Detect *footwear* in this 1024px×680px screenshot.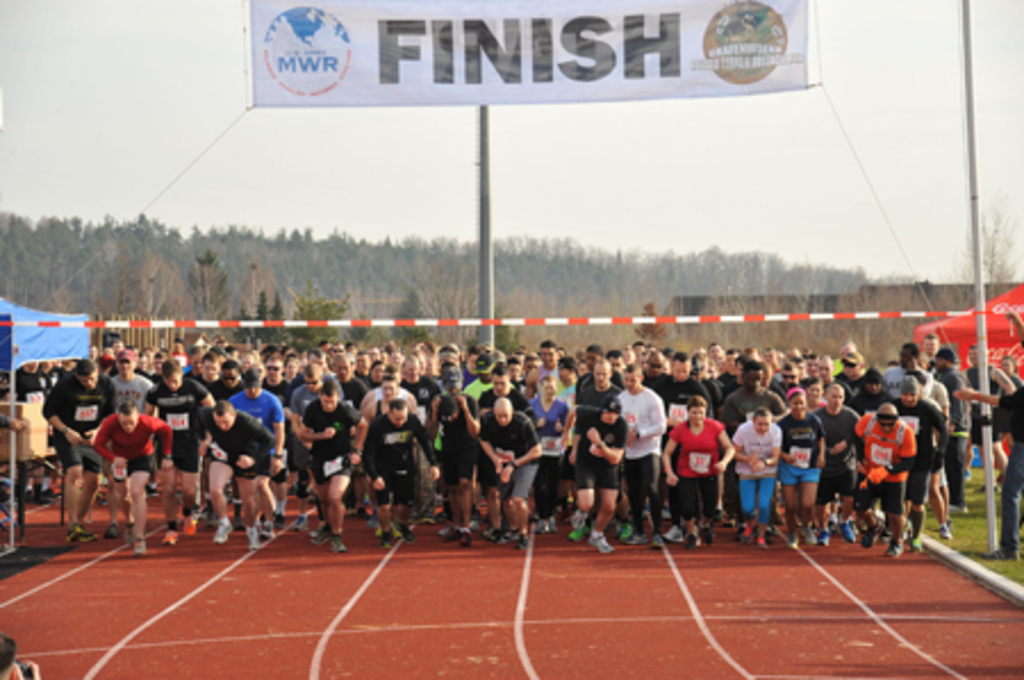
Detection: 155:530:177:553.
